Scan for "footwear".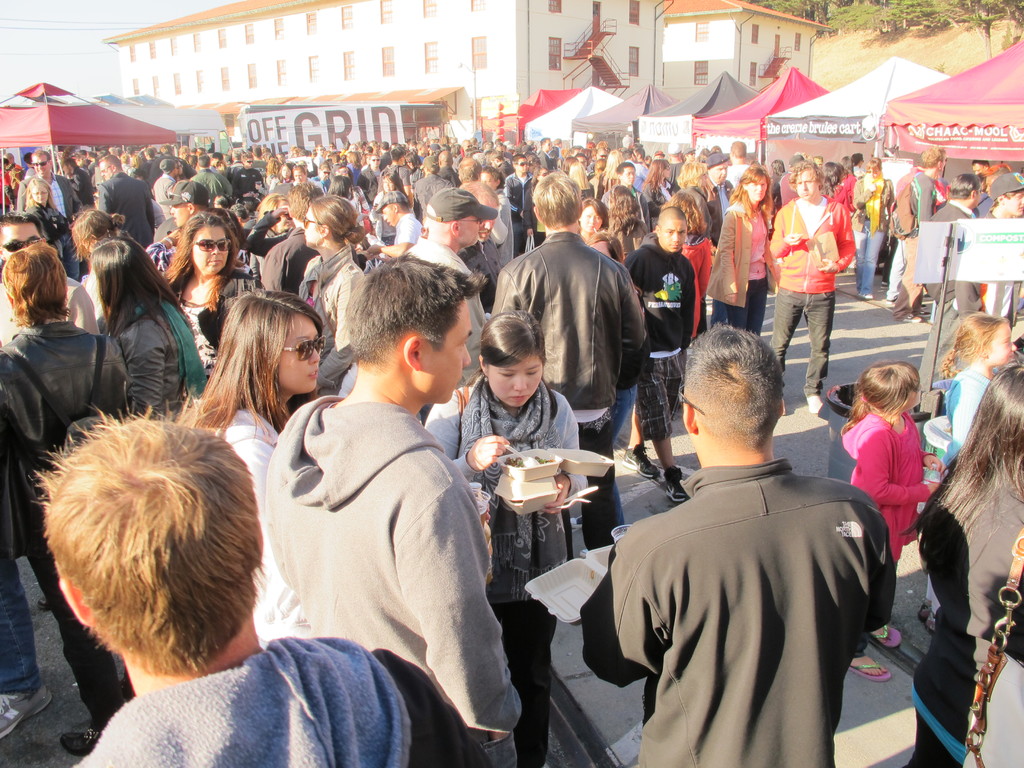
Scan result: locate(1, 684, 60, 747).
